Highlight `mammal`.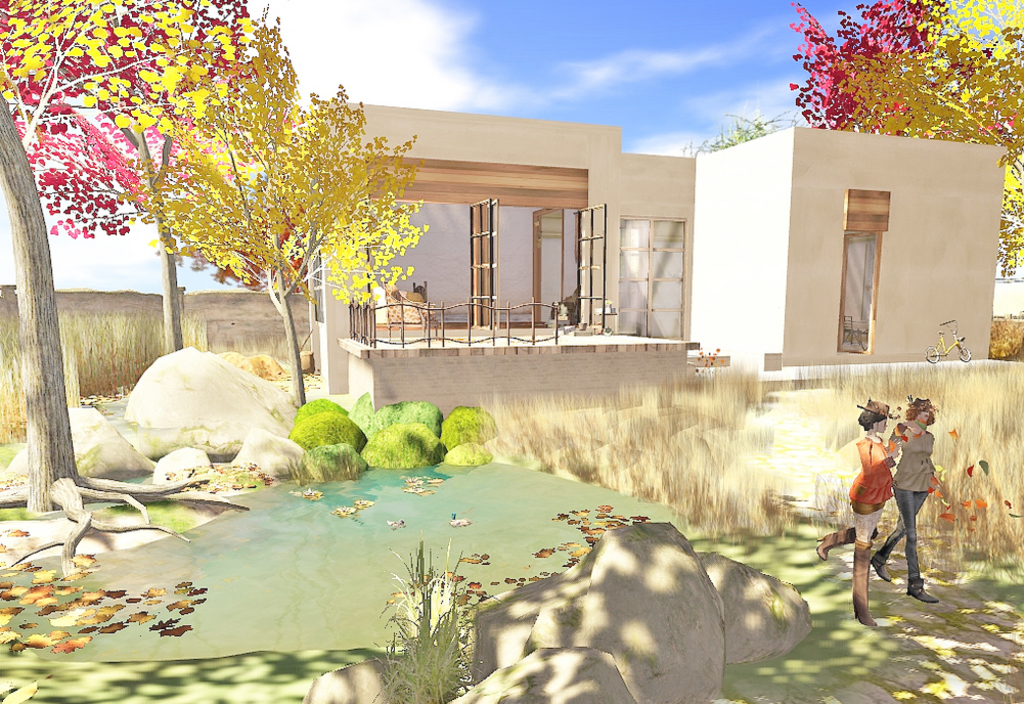
Highlighted region: Rect(818, 400, 910, 629).
